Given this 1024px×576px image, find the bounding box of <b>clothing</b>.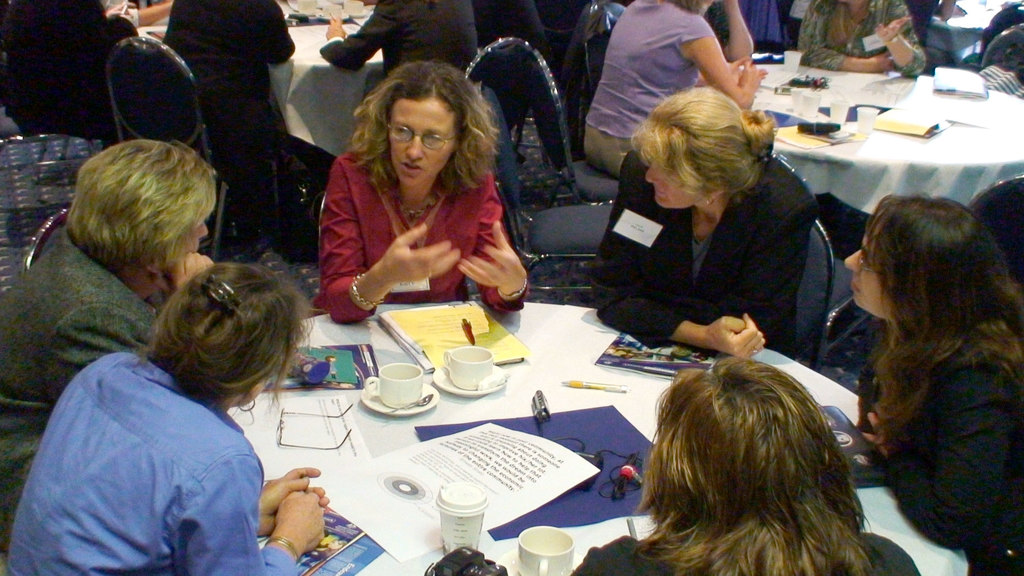
l=982, t=22, r=1023, b=93.
